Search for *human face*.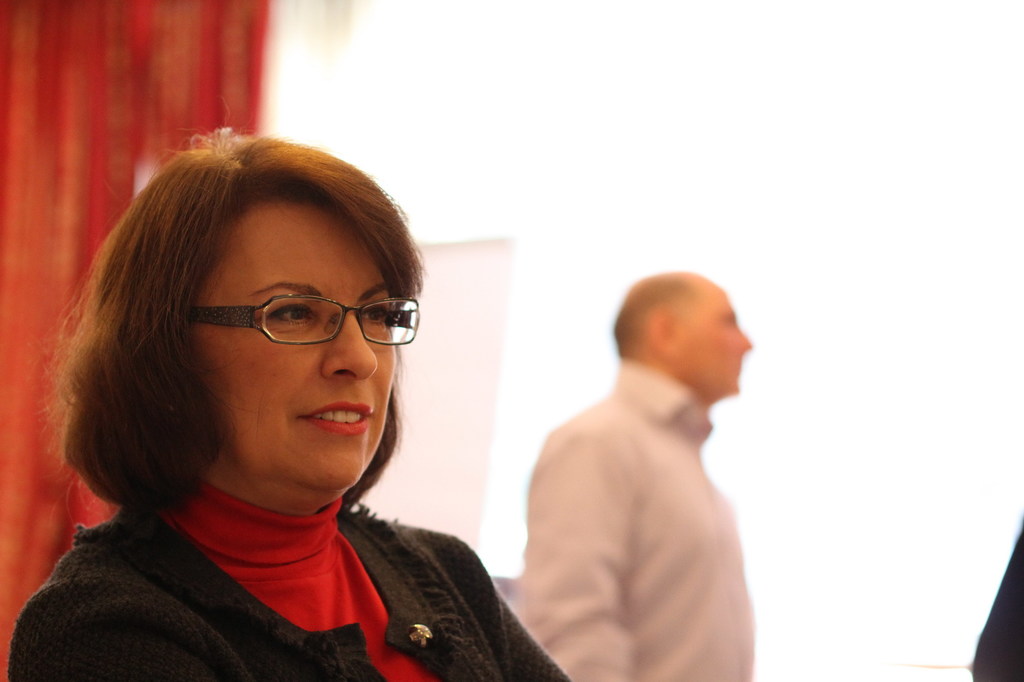
Found at box(680, 276, 755, 398).
